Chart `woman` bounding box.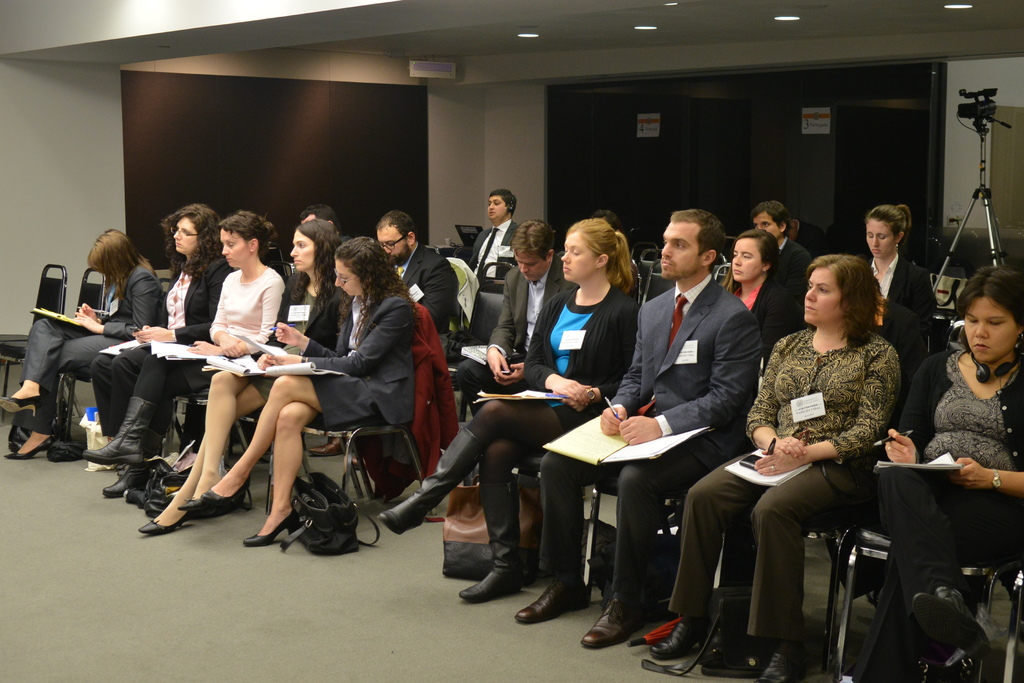
Charted: [83,213,285,498].
